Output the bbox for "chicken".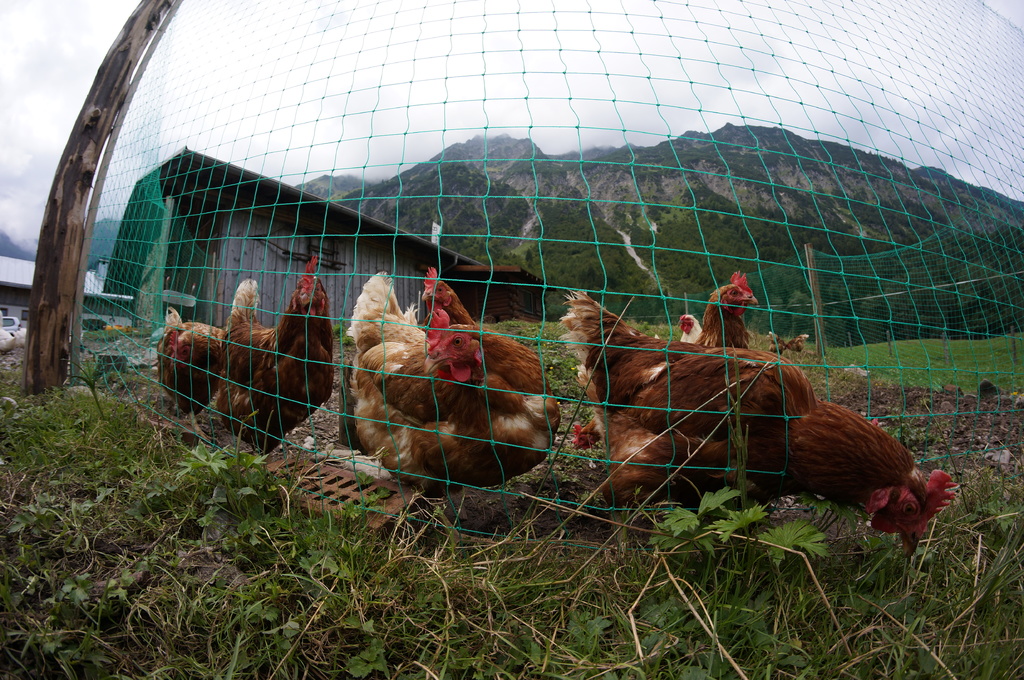
<bbox>195, 251, 331, 441</bbox>.
